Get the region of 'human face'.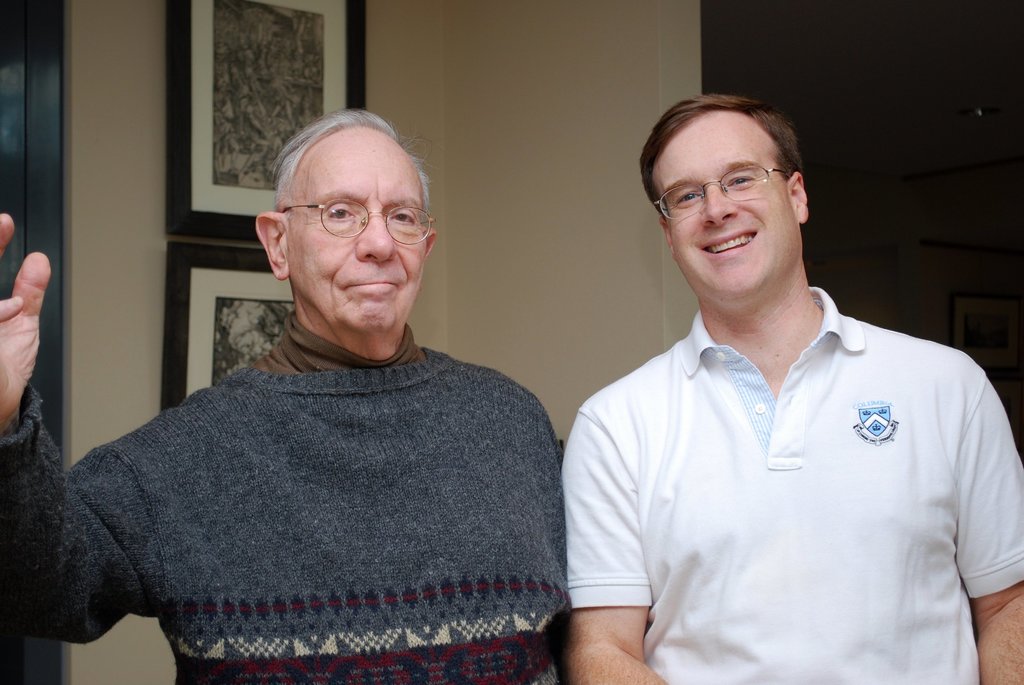
bbox(286, 150, 425, 337).
